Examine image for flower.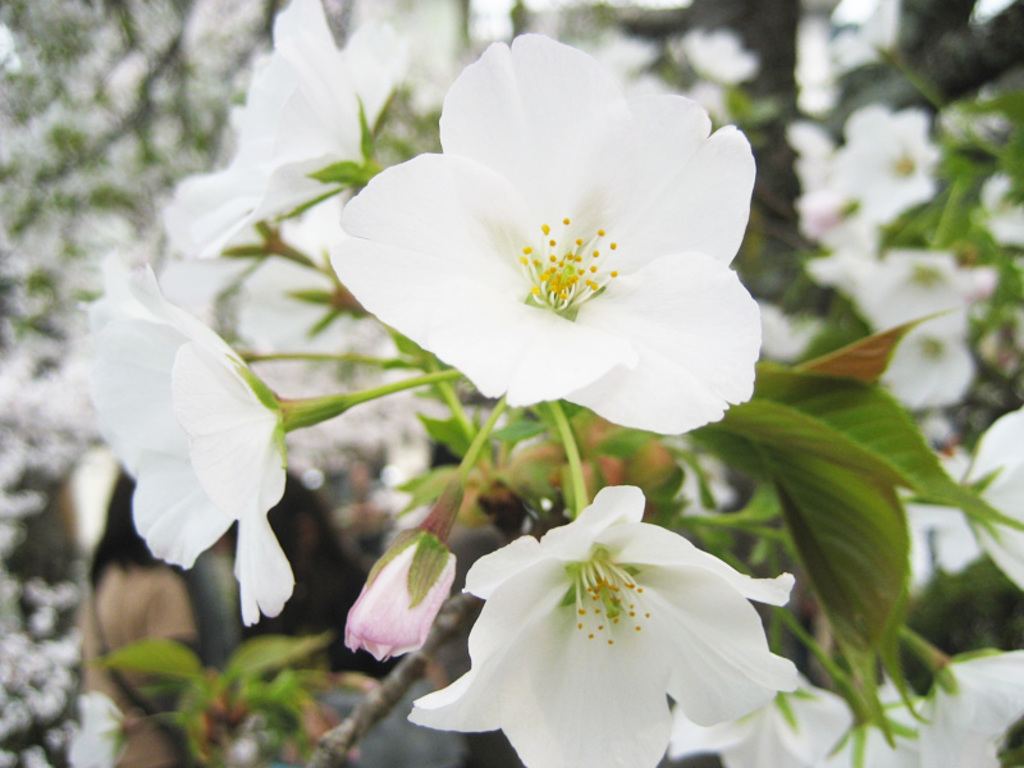
Examination result: select_region(338, 52, 758, 448).
